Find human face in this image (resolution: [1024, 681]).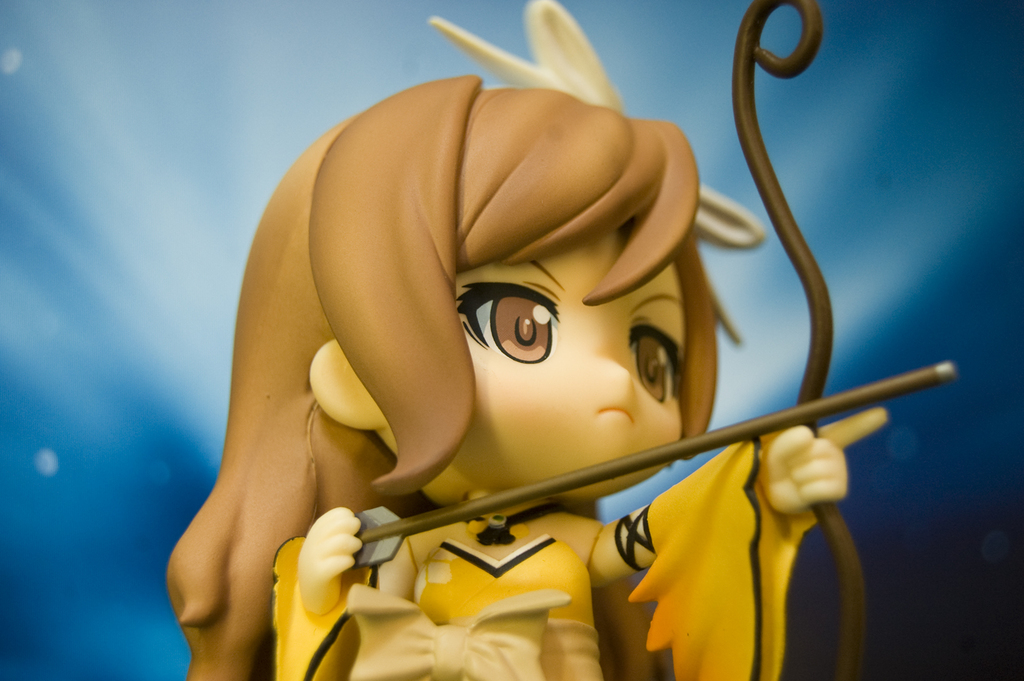
region(453, 228, 681, 486).
